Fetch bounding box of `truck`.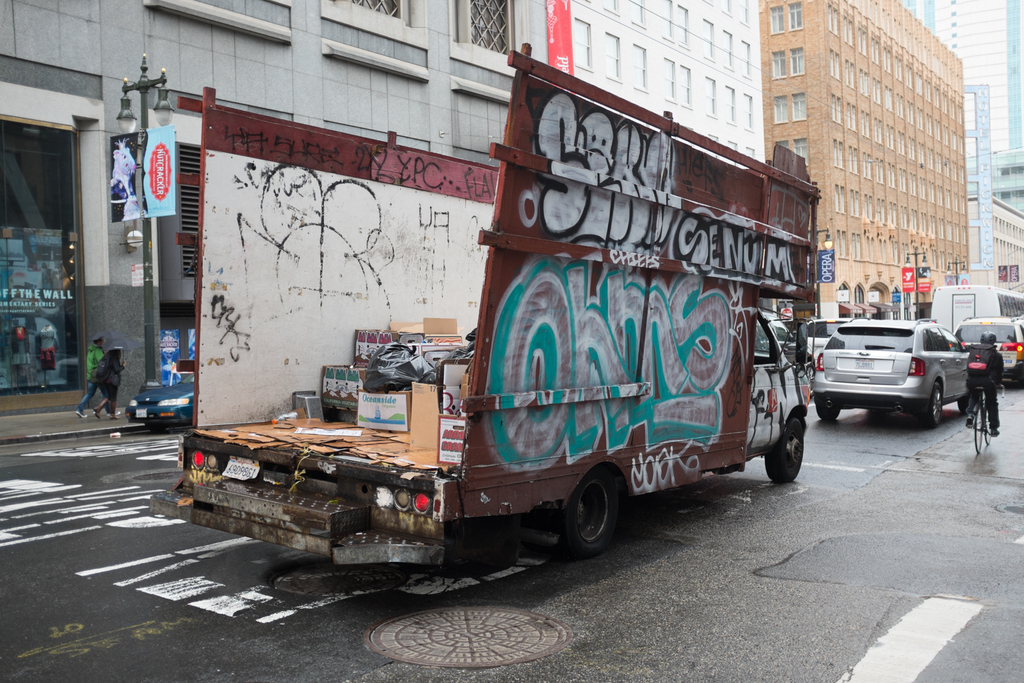
Bbox: 193,137,813,584.
